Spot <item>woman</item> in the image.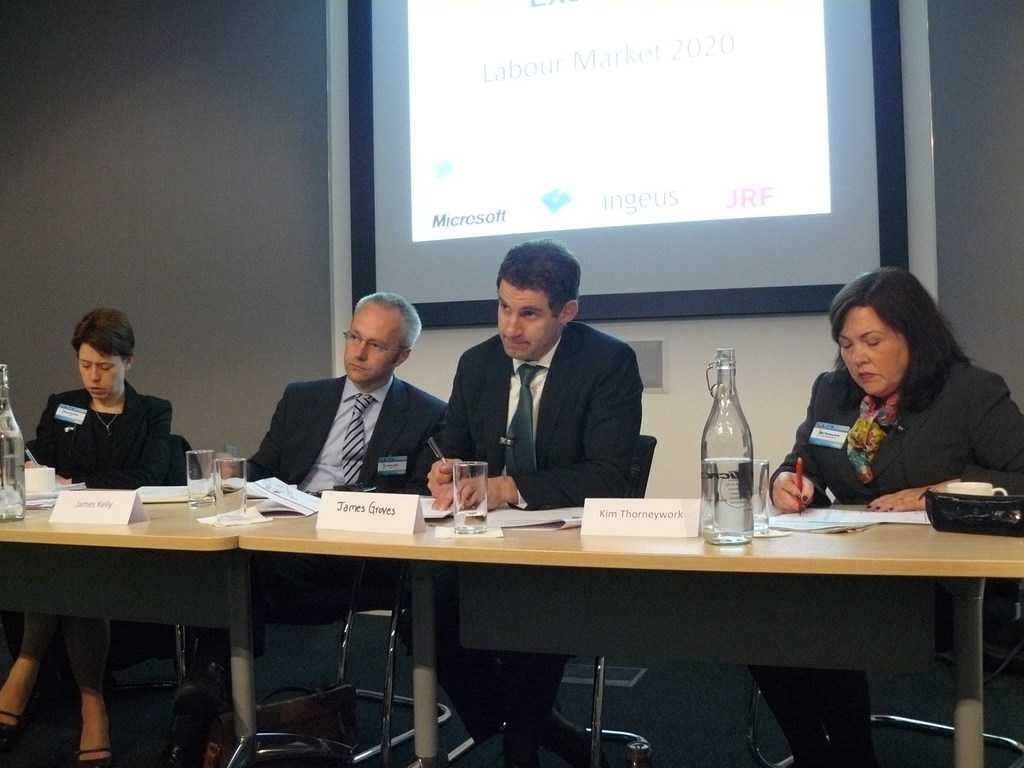
<item>woman</item> found at 747:266:1023:767.
